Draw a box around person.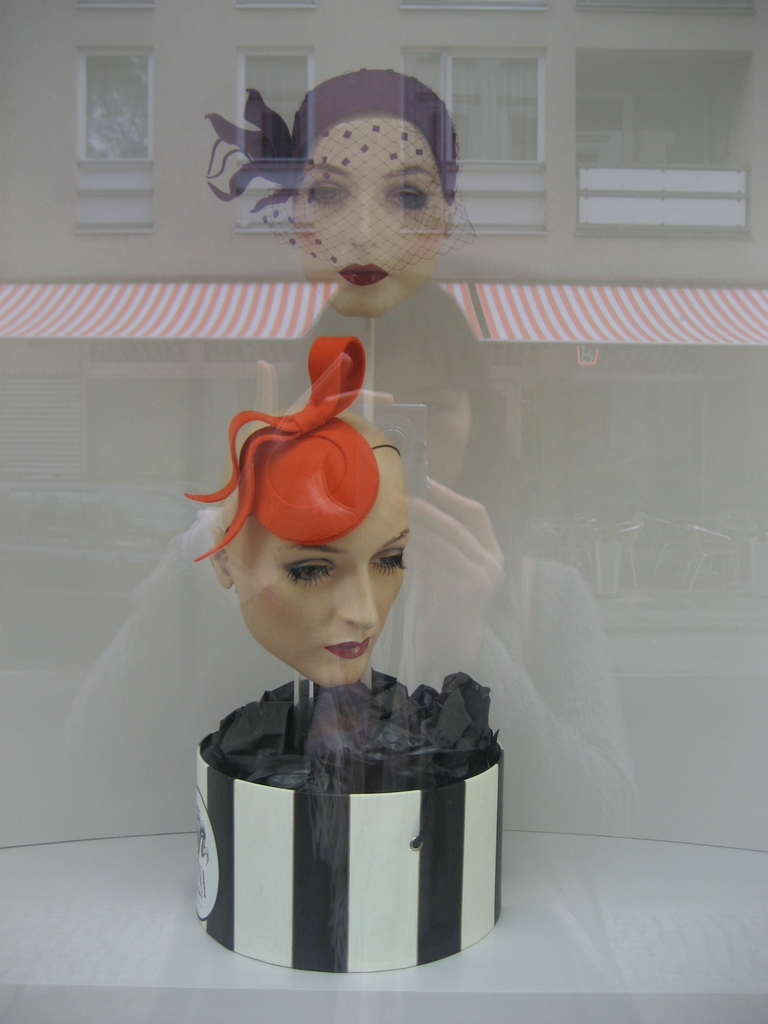
<box>193,56,452,326</box>.
